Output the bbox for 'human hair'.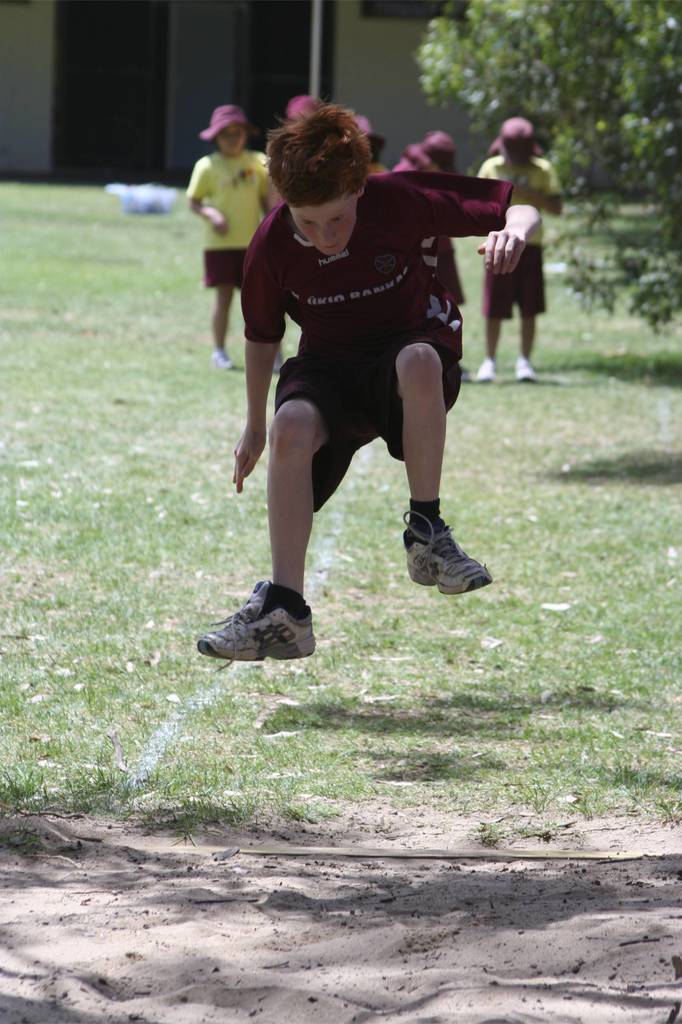
left=262, top=87, right=376, bottom=235.
